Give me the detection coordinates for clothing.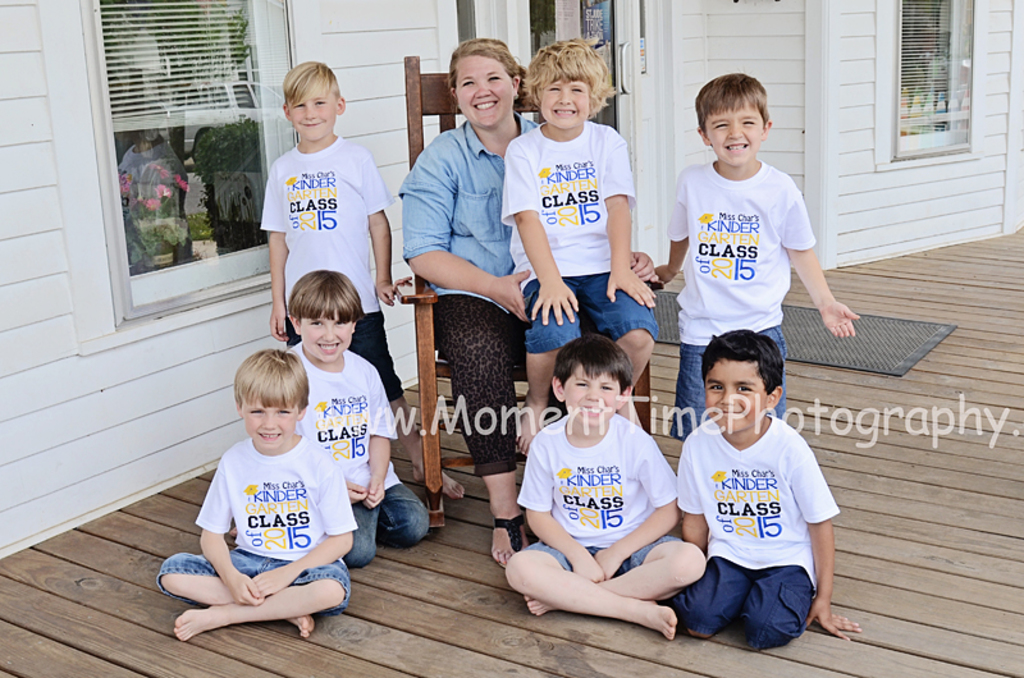
500:104:662:354.
